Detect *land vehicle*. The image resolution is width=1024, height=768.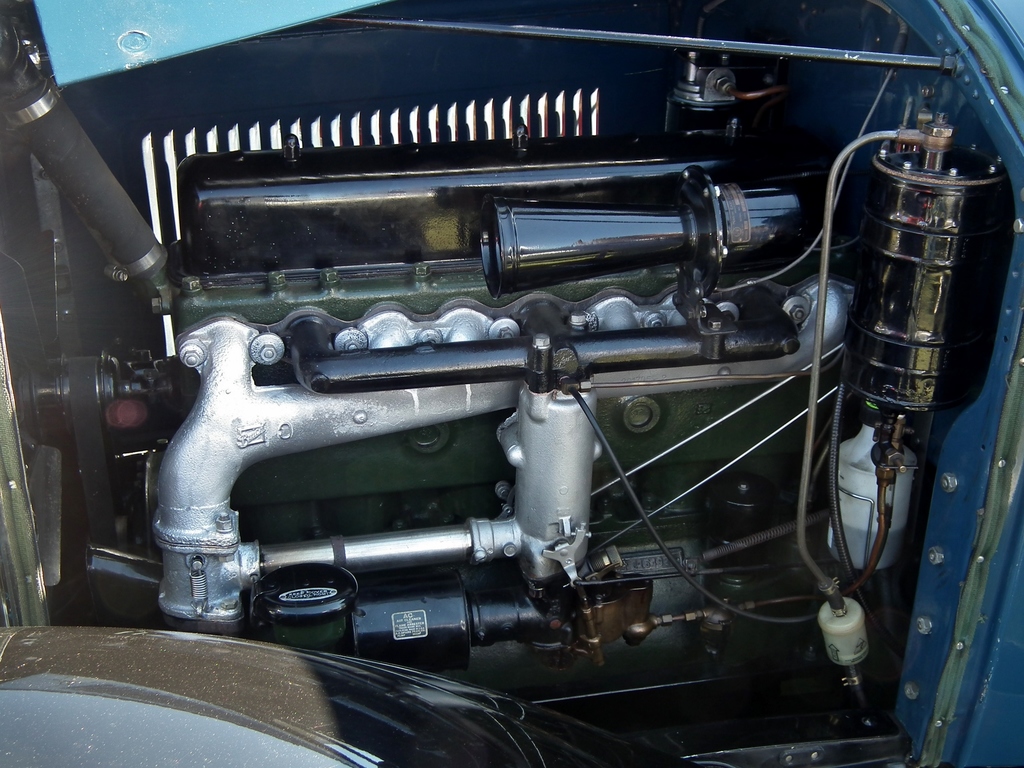
{"left": 0, "top": 0, "right": 1023, "bottom": 767}.
